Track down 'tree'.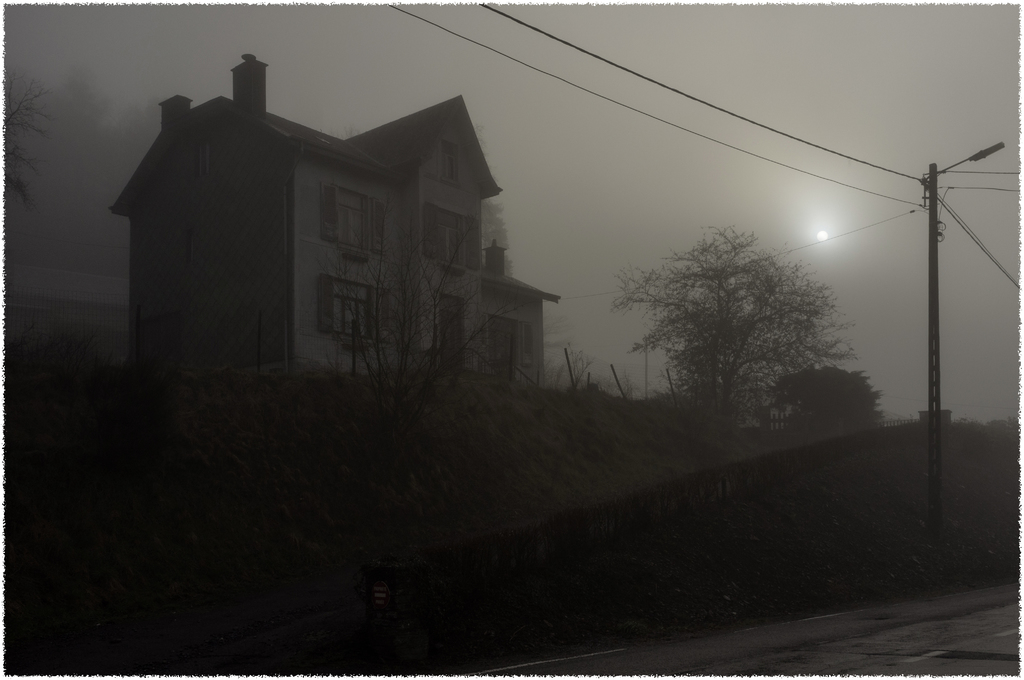
Tracked to bbox(329, 220, 525, 415).
